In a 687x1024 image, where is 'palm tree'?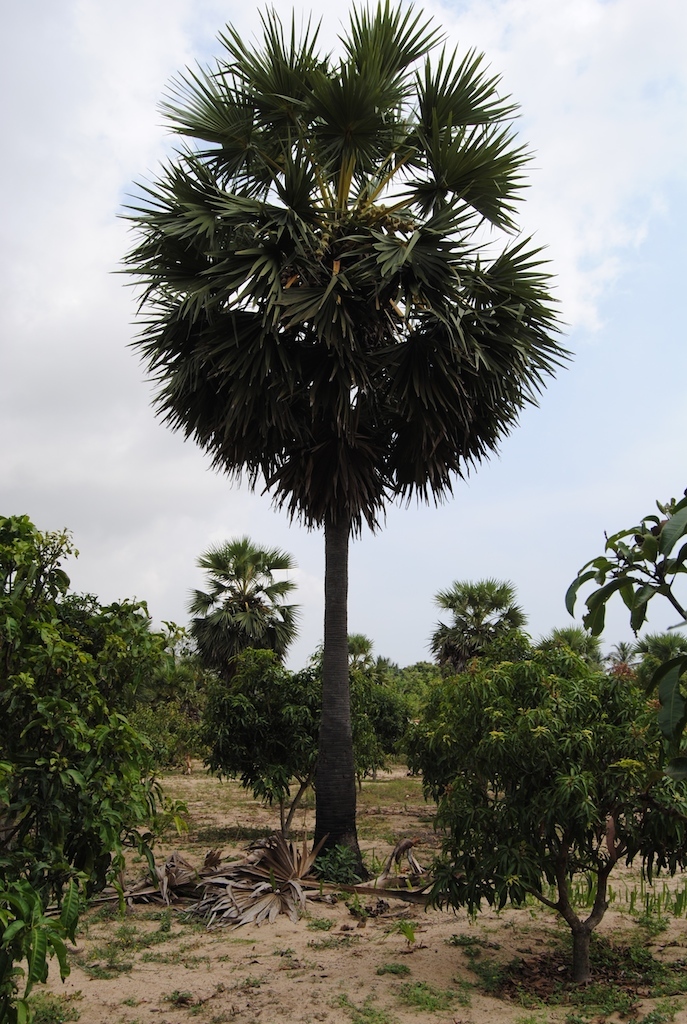
BBox(154, 25, 548, 930).
